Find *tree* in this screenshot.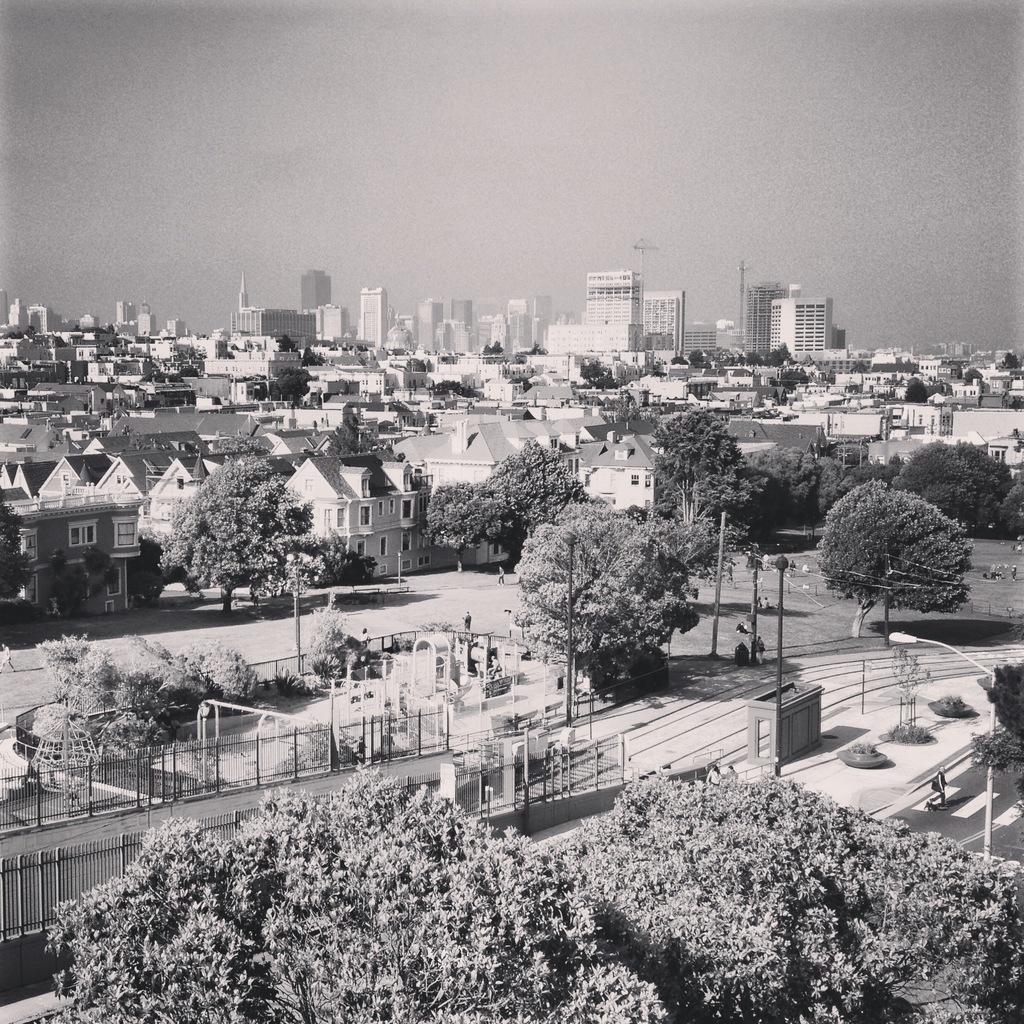
The bounding box for *tree* is left=669, top=337, right=798, bottom=371.
